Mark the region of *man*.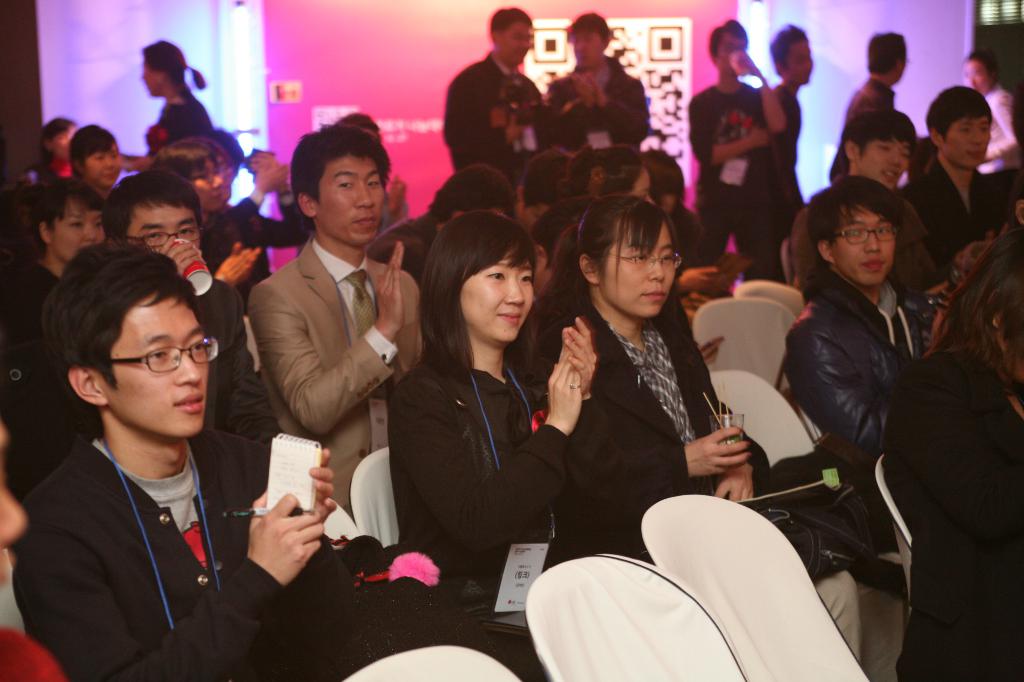
Region: <region>79, 166, 260, 480</region>.
